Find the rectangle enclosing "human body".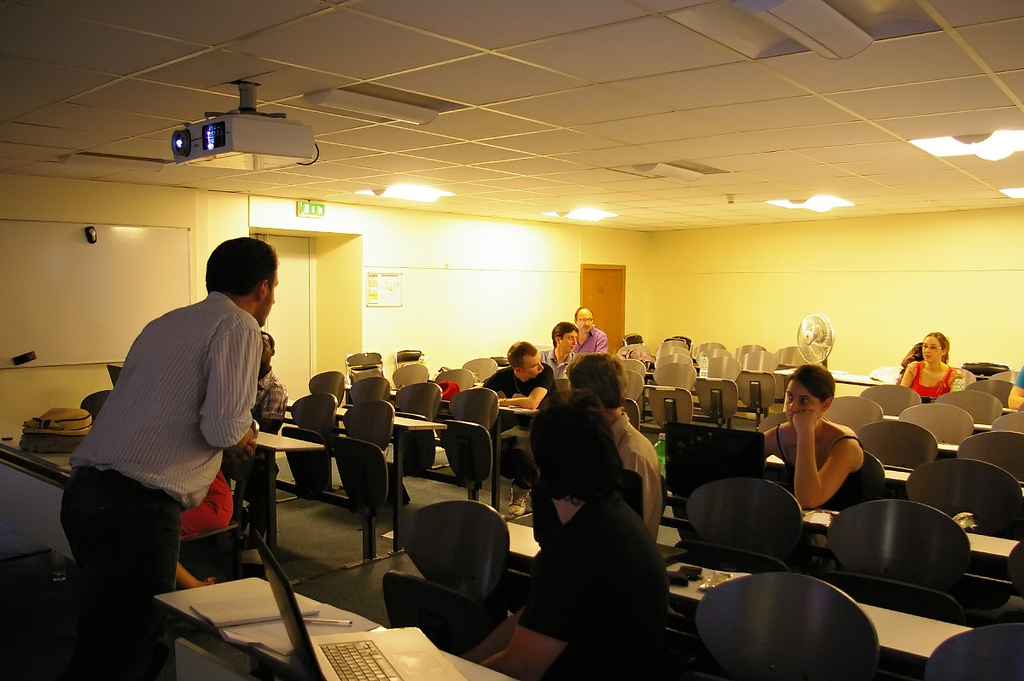
901, 333, 963, 404.
